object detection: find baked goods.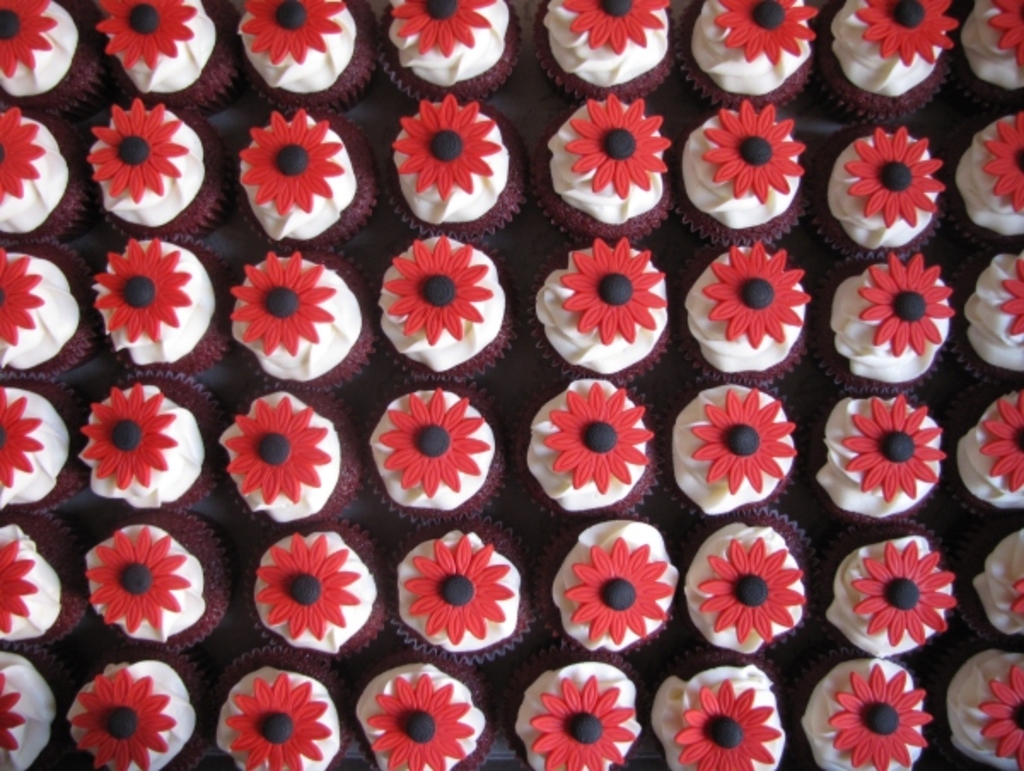
<bbox>208, 645, 357, 769</bbox>.
